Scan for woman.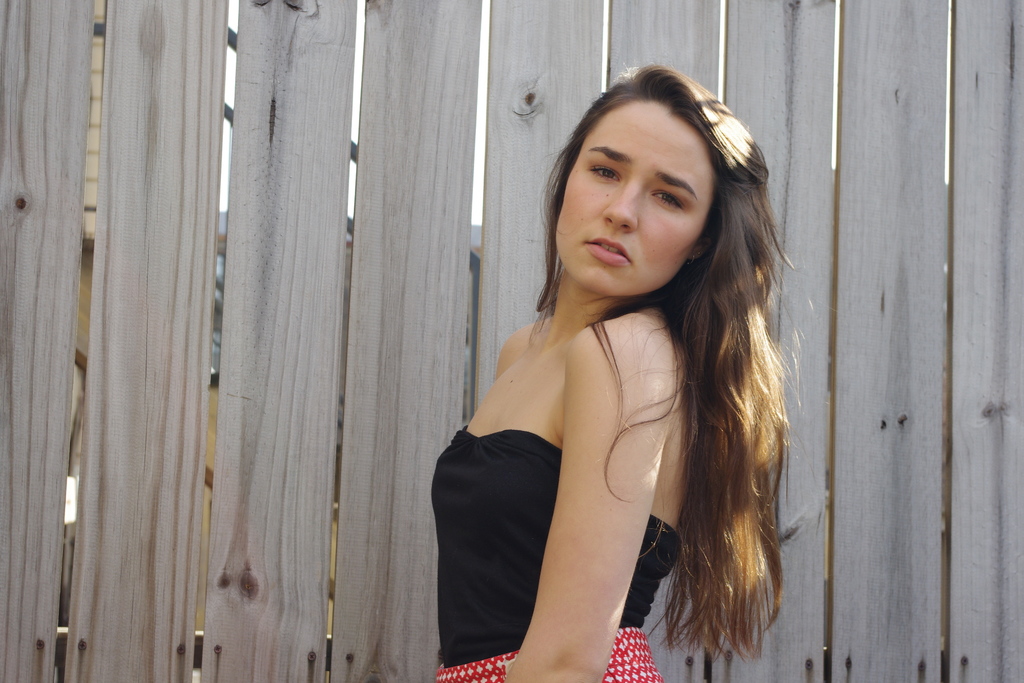
Scan result: crop(395, 93, 814, 682).
